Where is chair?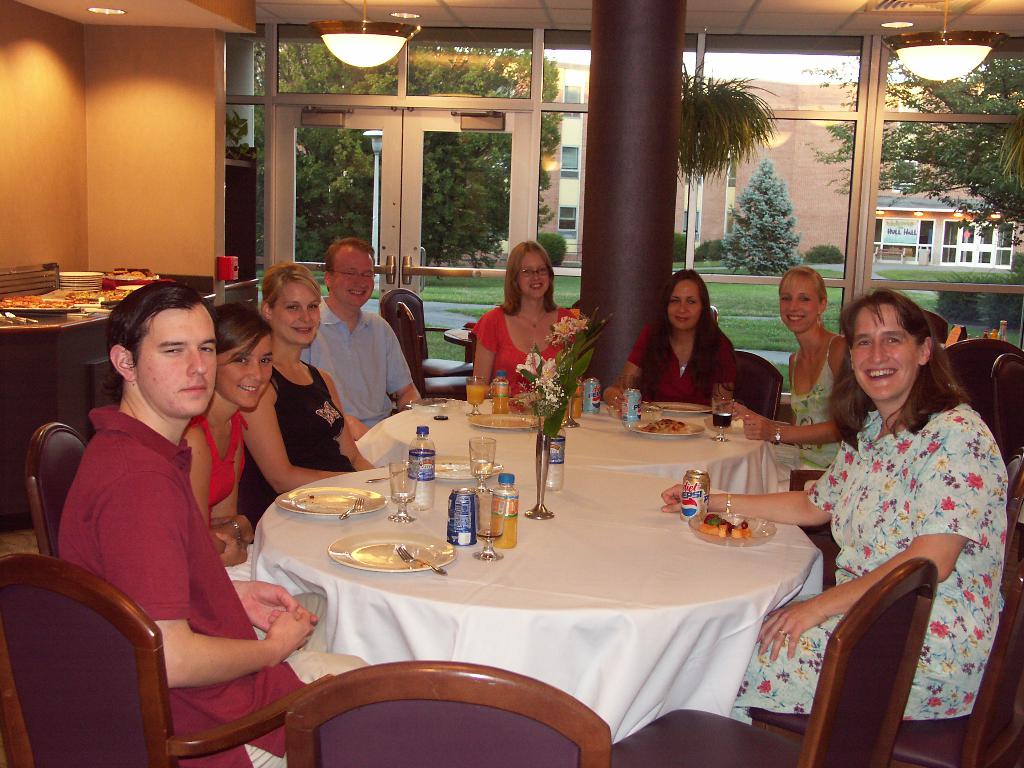
(284,659,613,767).
